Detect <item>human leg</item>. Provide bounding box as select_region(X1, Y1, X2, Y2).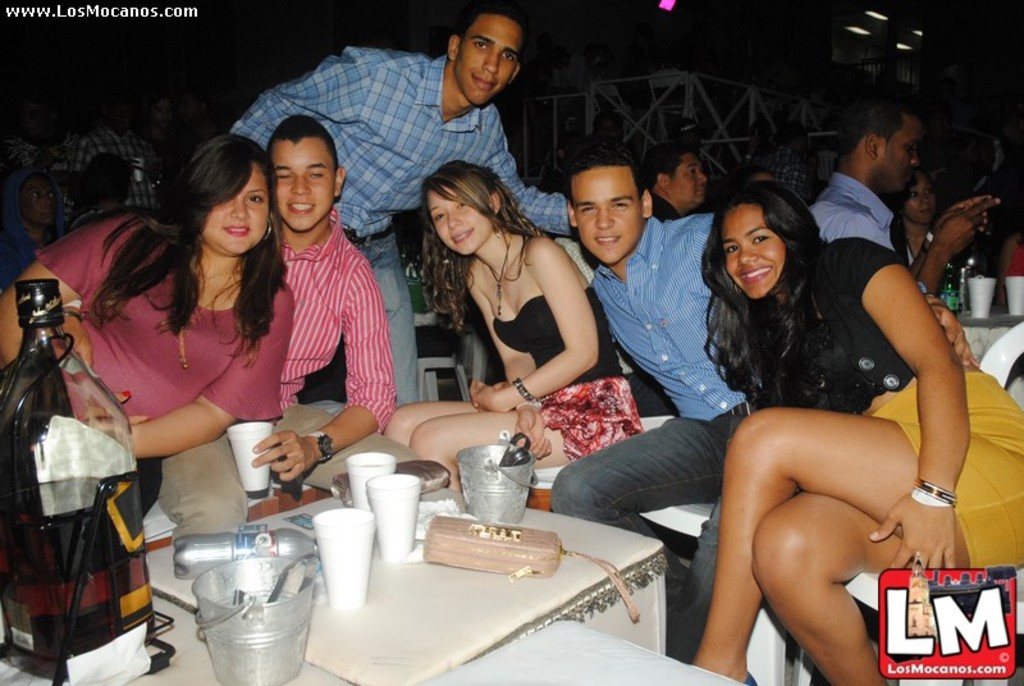
select_region(745, 491, 906, 685).
